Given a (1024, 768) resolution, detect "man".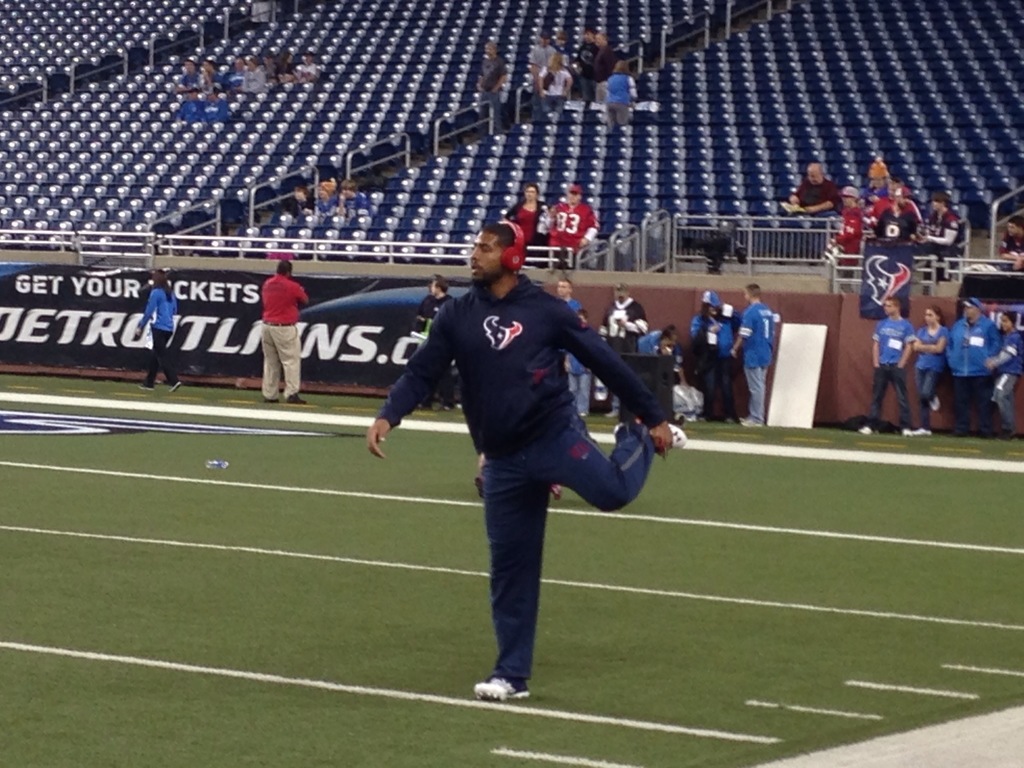
Rect(544, 182, 595, 264).
